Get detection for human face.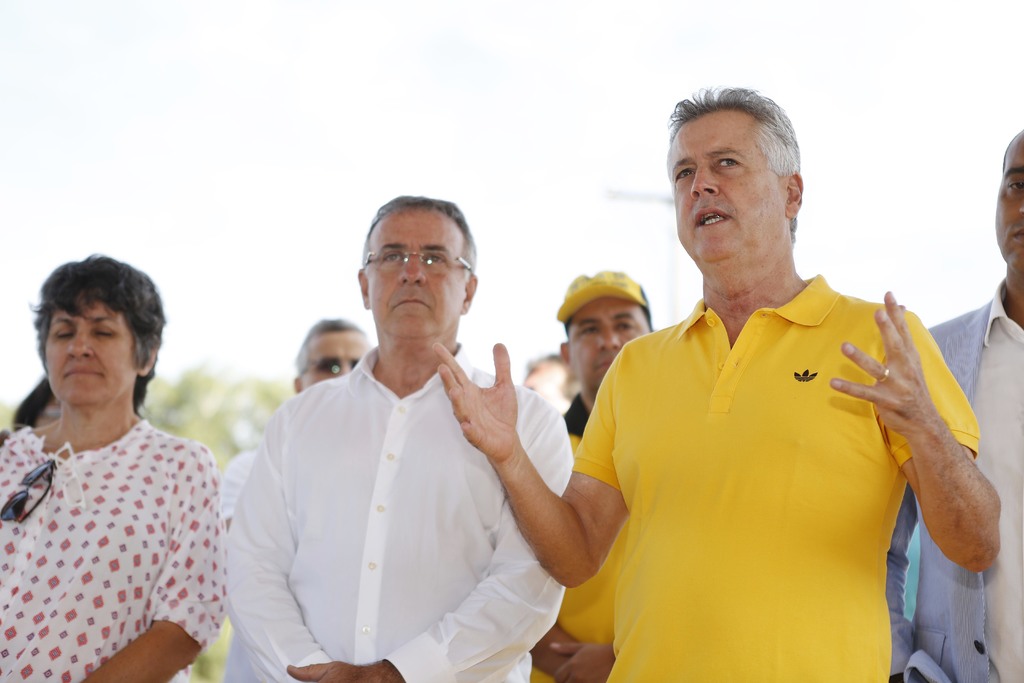
Detection: [left=364, top=208, right=460, bottom=340].
